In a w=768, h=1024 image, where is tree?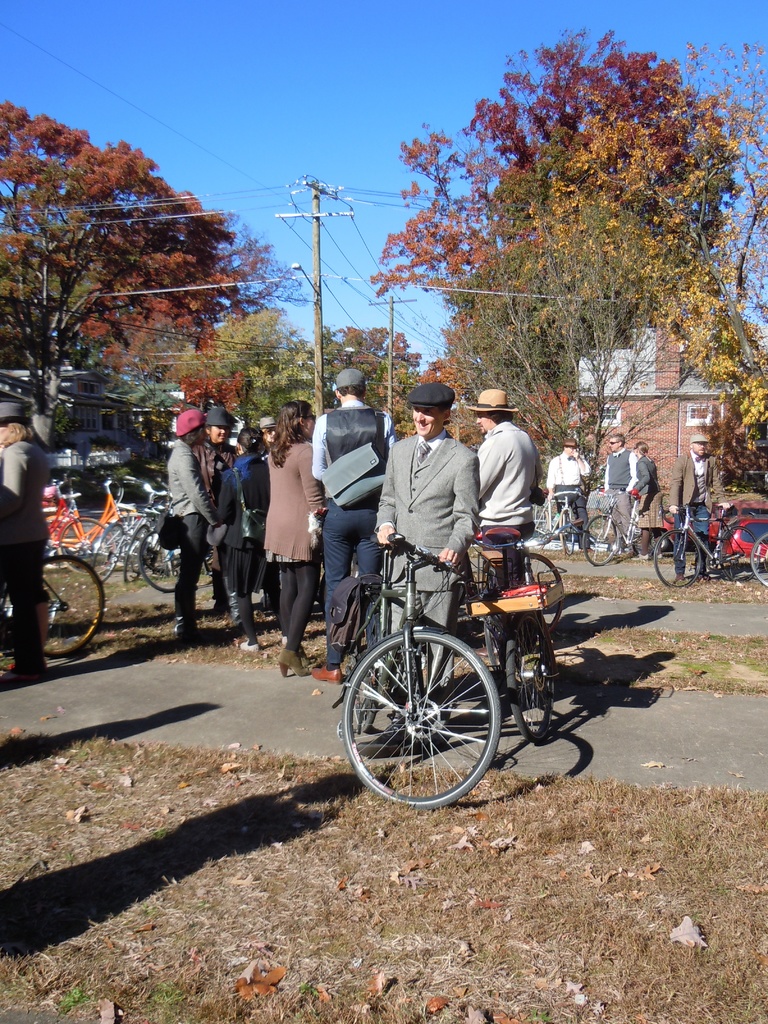
BBox(10, 113, 242, 419).
